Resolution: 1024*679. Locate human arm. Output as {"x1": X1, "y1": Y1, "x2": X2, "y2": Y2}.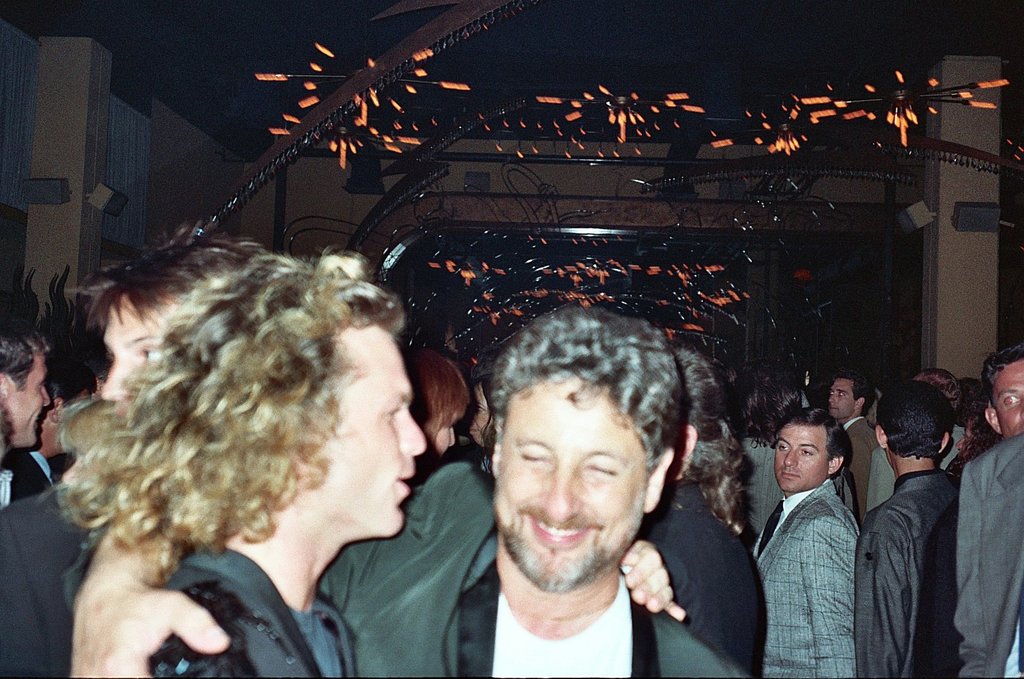
{"x1": 690, "y1": 638, "x2": 759, "y2": 678}.
